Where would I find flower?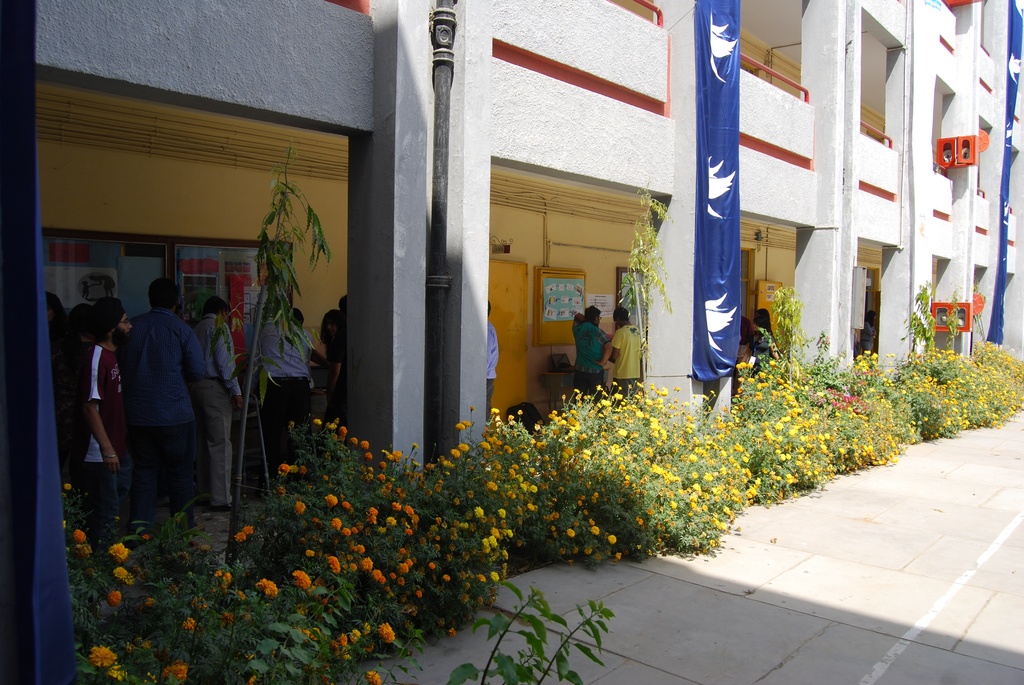
At crop(248, 669, 262, 684).
